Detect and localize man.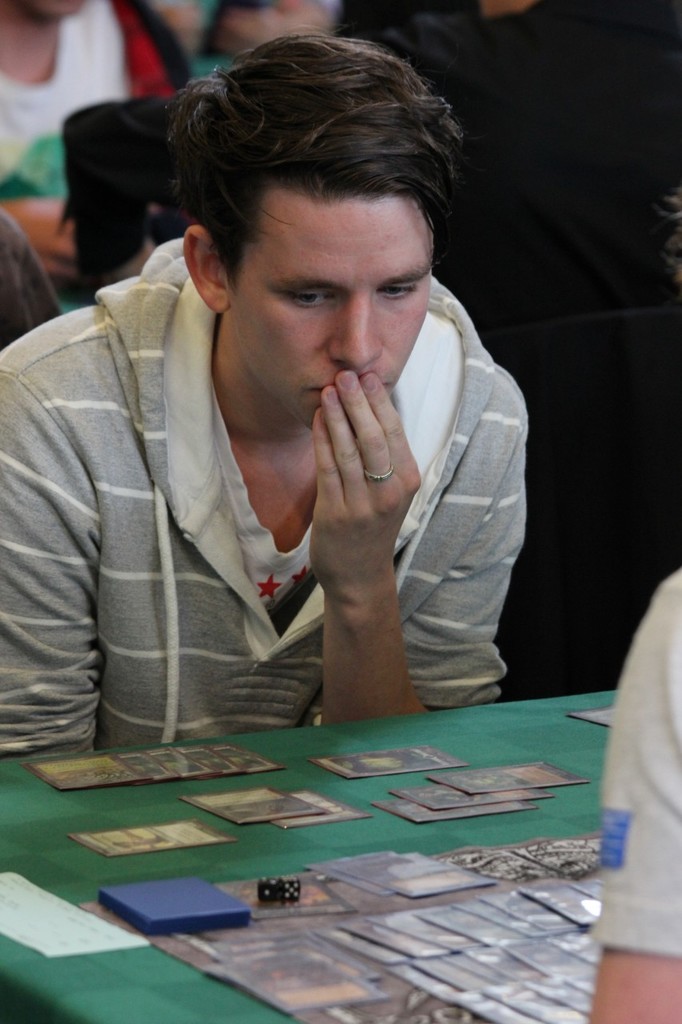
Localized at [337, 0, 681, 338].
